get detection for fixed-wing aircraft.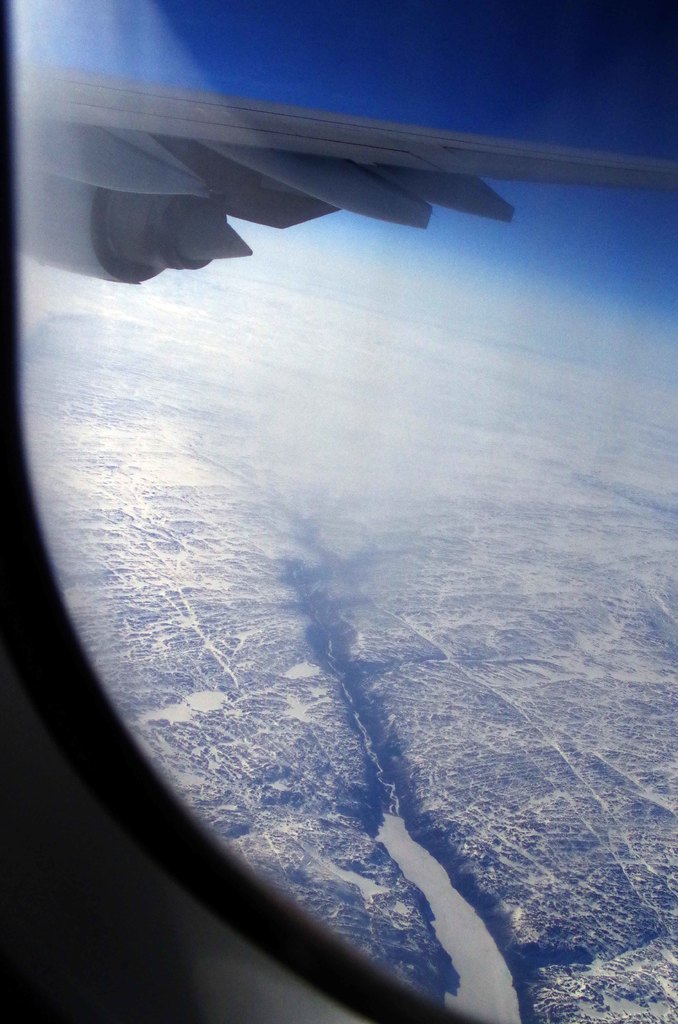
Detection: box(0, 0, 677, 1023).
